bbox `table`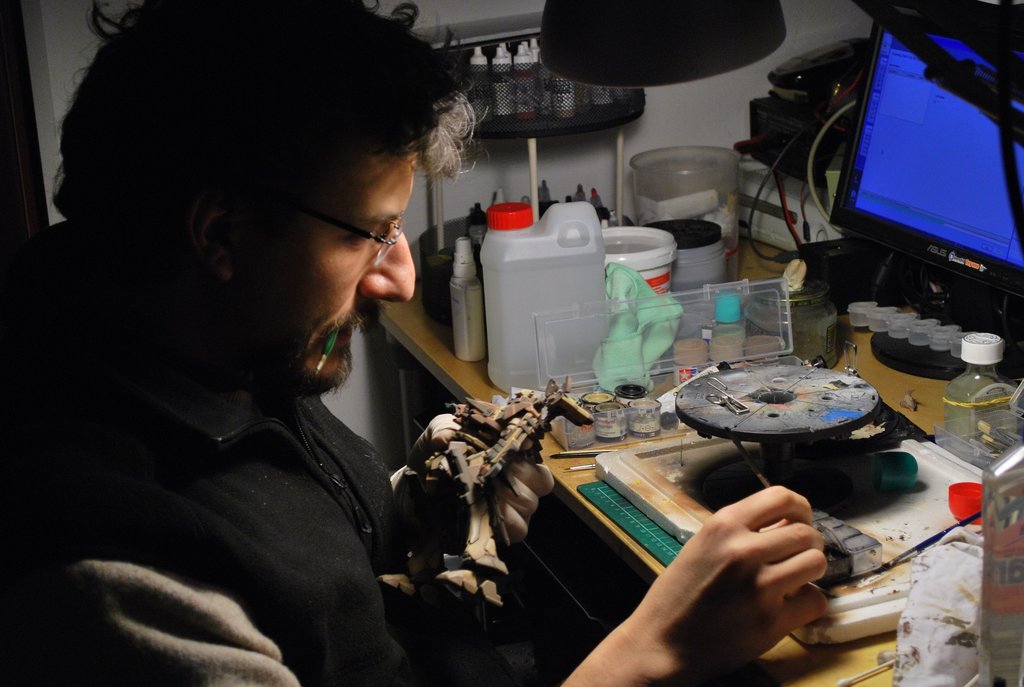
x1=371, y1=230, x2=1023, y2=686
